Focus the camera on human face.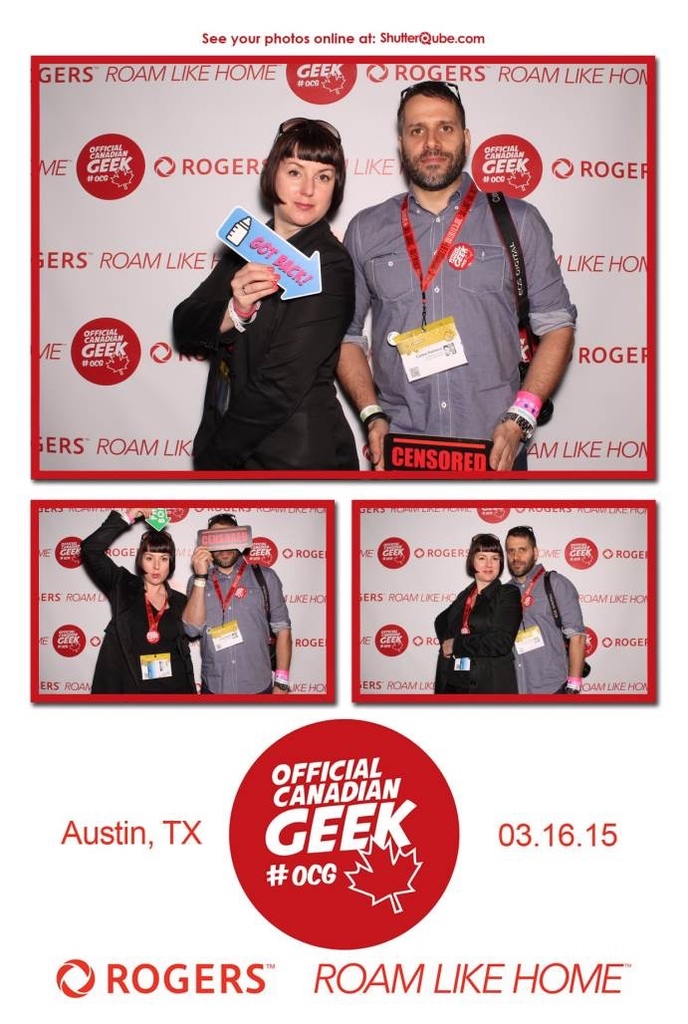
Focus region: bbox=[471, 554, 503, 579].
